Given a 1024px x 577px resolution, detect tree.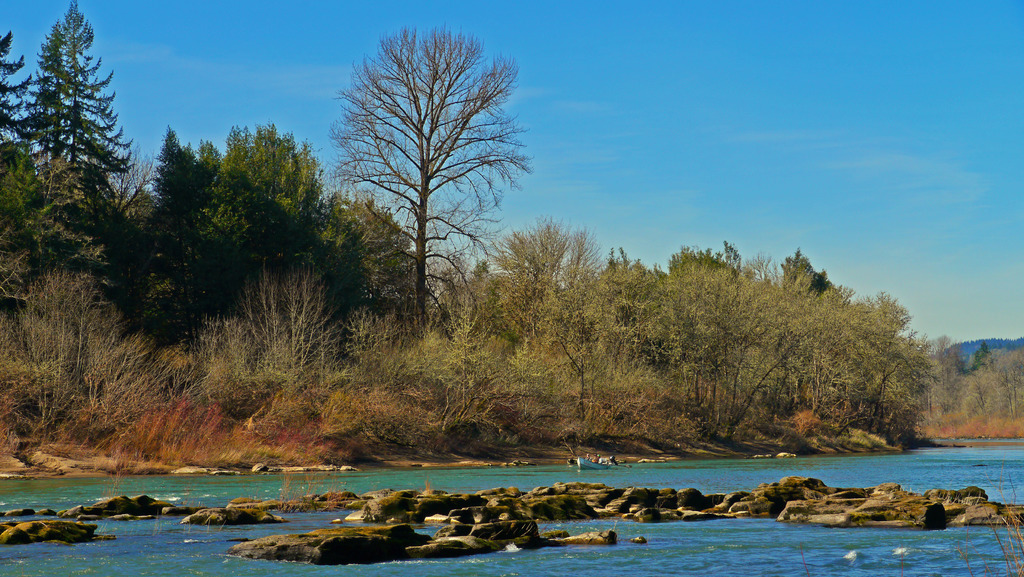
BBox(331, 13, 522, 350).
